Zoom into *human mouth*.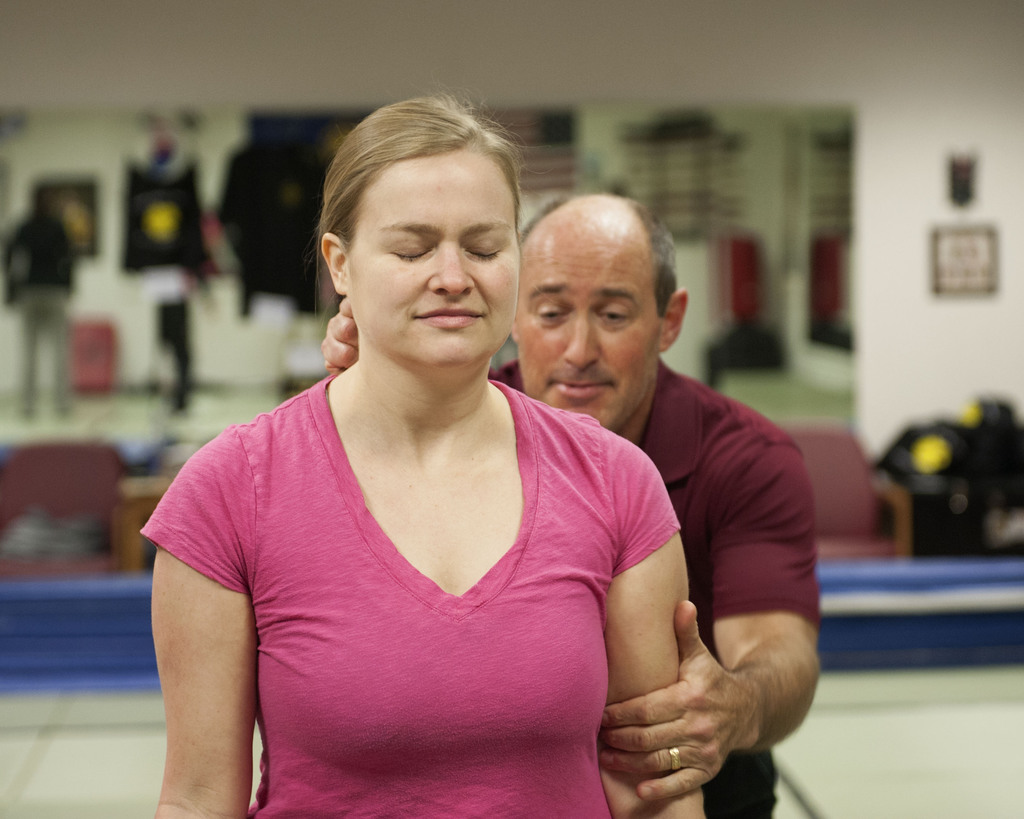
Zoom target: {"left": 420, "top": 310, "right": 481, "bottom": 331}.
